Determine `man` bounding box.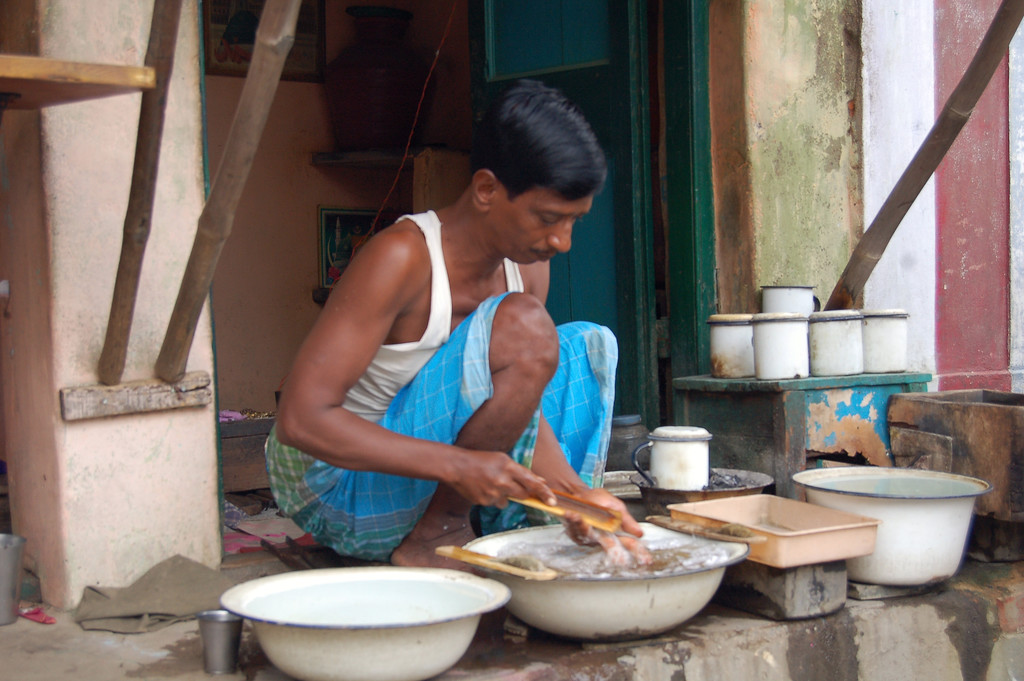
Determined: bbox(264, 101, 659, 578).
